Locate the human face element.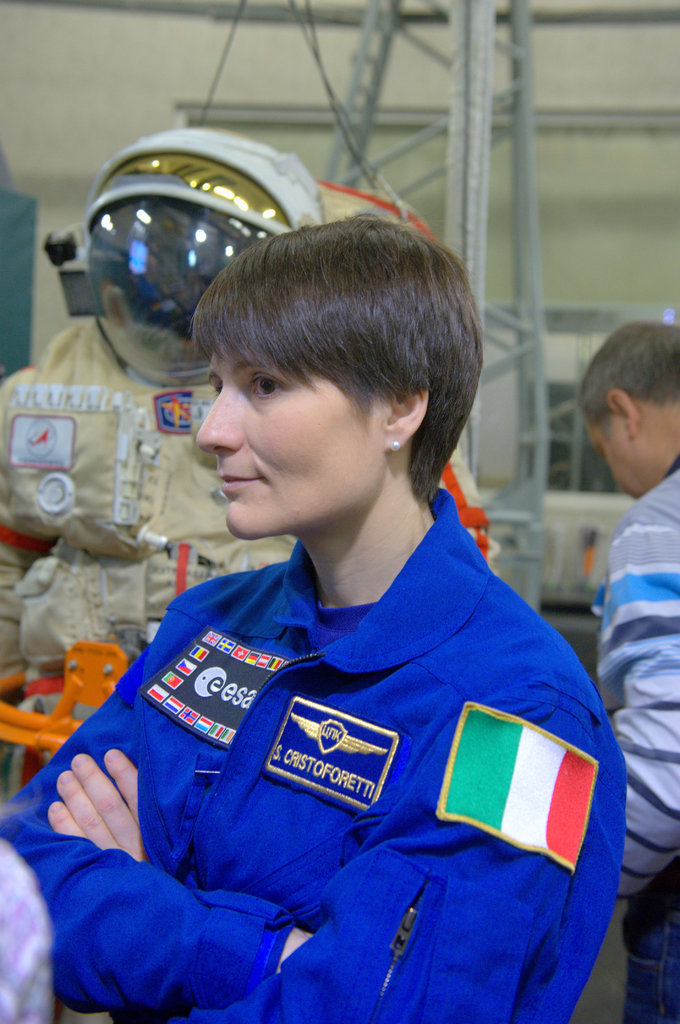
Element bbox: detection(200, 339, 369, 540).
